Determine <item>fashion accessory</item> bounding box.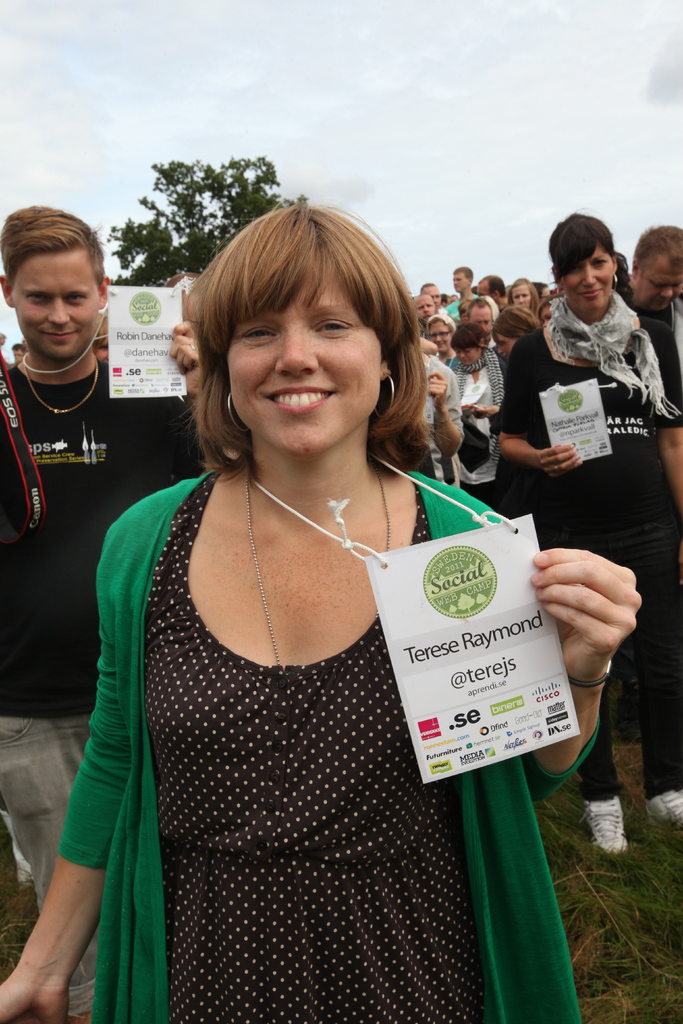
Determined: 542,286,682,421.
